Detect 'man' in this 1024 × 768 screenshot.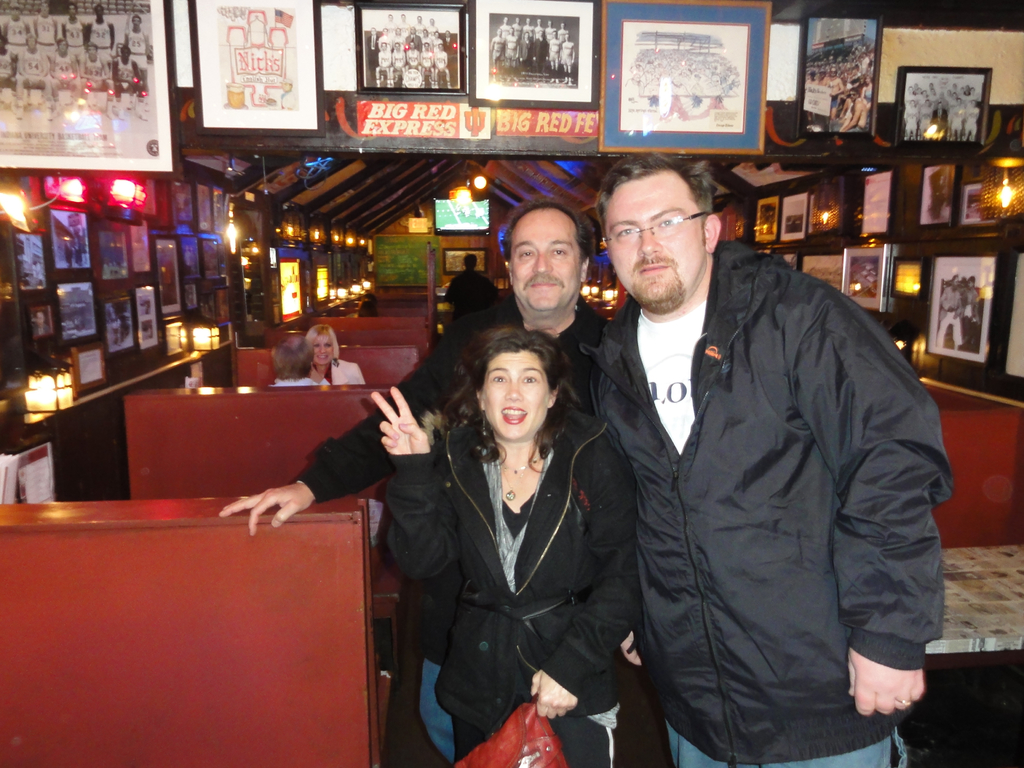
Detection: 555, 138, 948, 767.
